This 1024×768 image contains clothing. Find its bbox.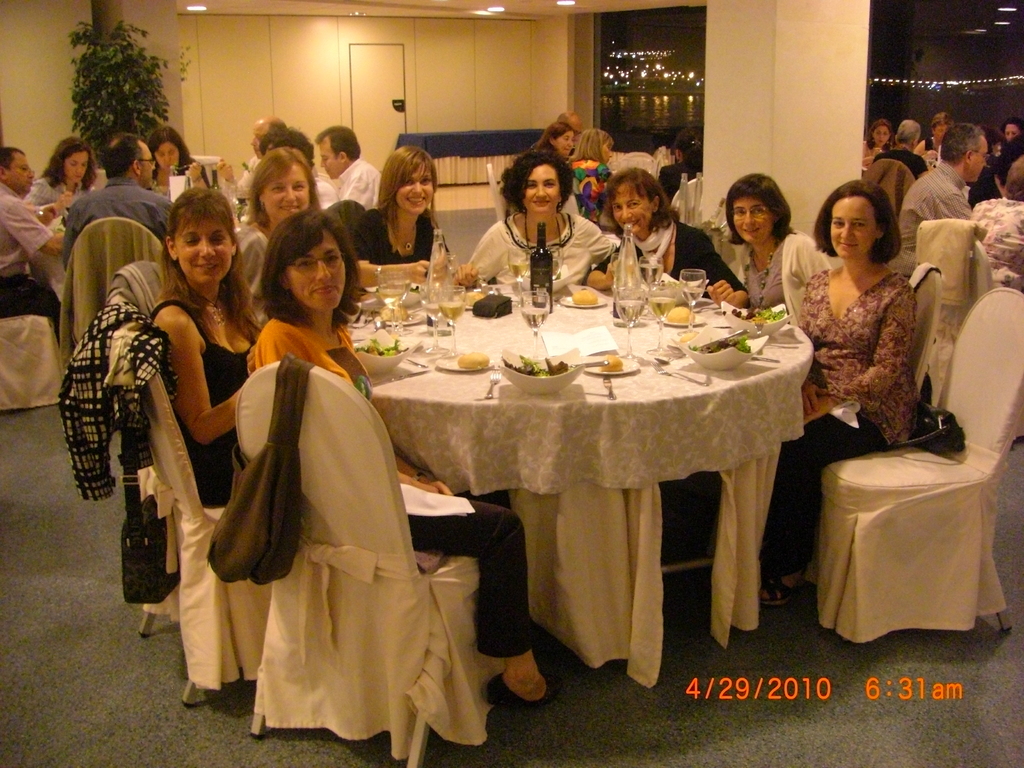
<bbox>980, 193, 1023, 271</bbox>.
